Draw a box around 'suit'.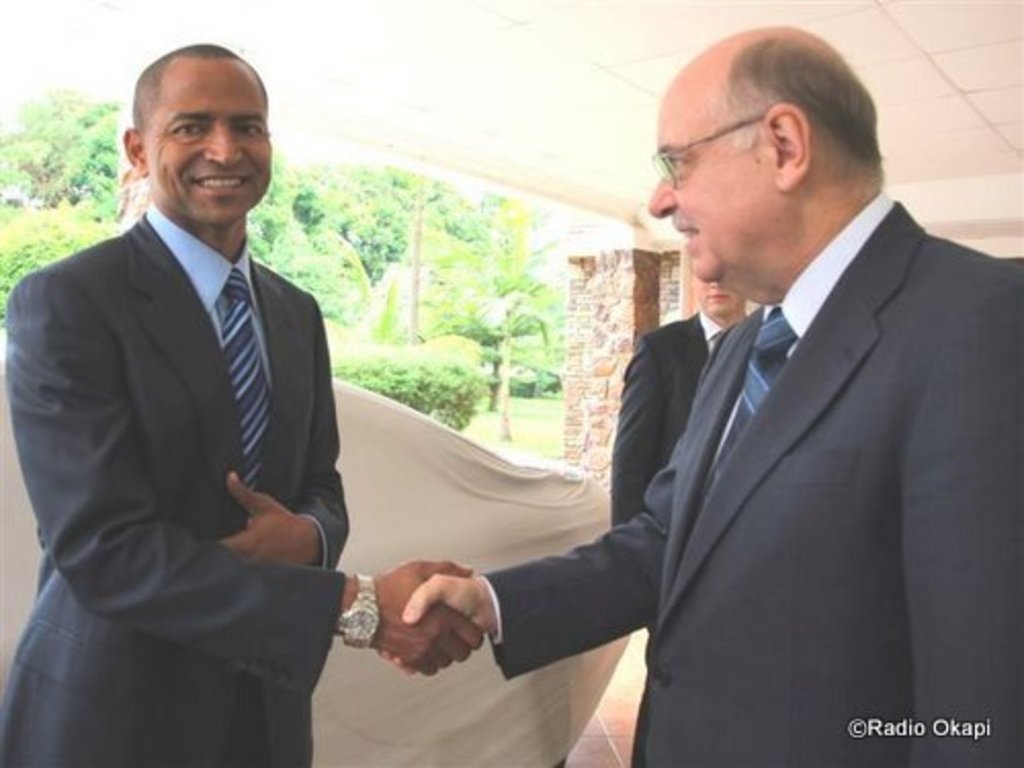
(610, 315, 729, 633).
